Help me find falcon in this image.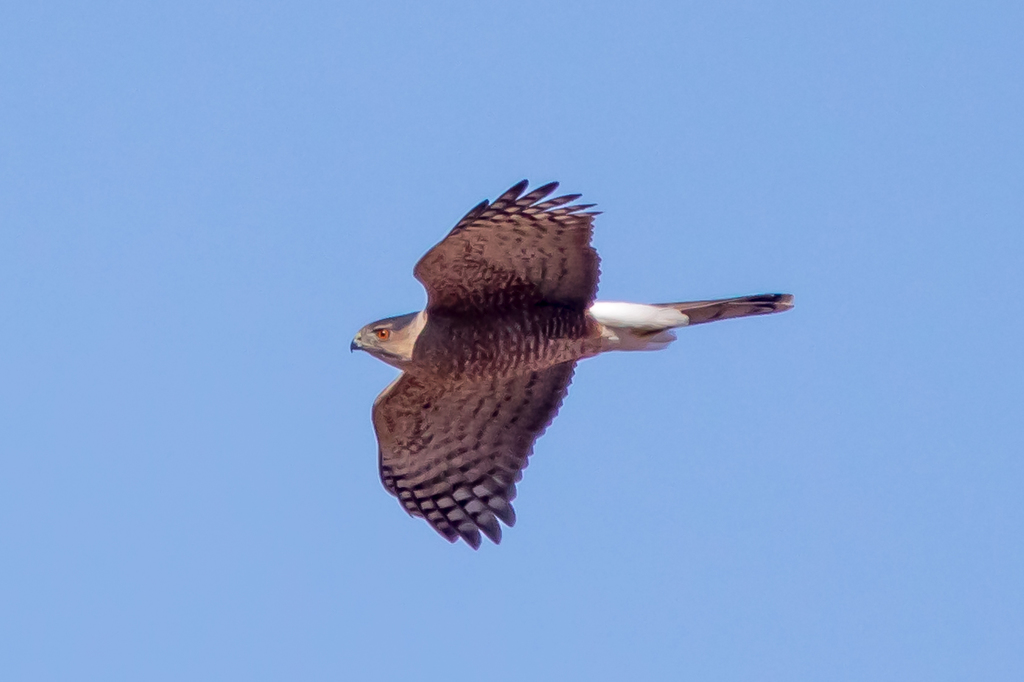
Found it: {"left": 347, "top": 180, "right": 797, "bottom": 551}.
